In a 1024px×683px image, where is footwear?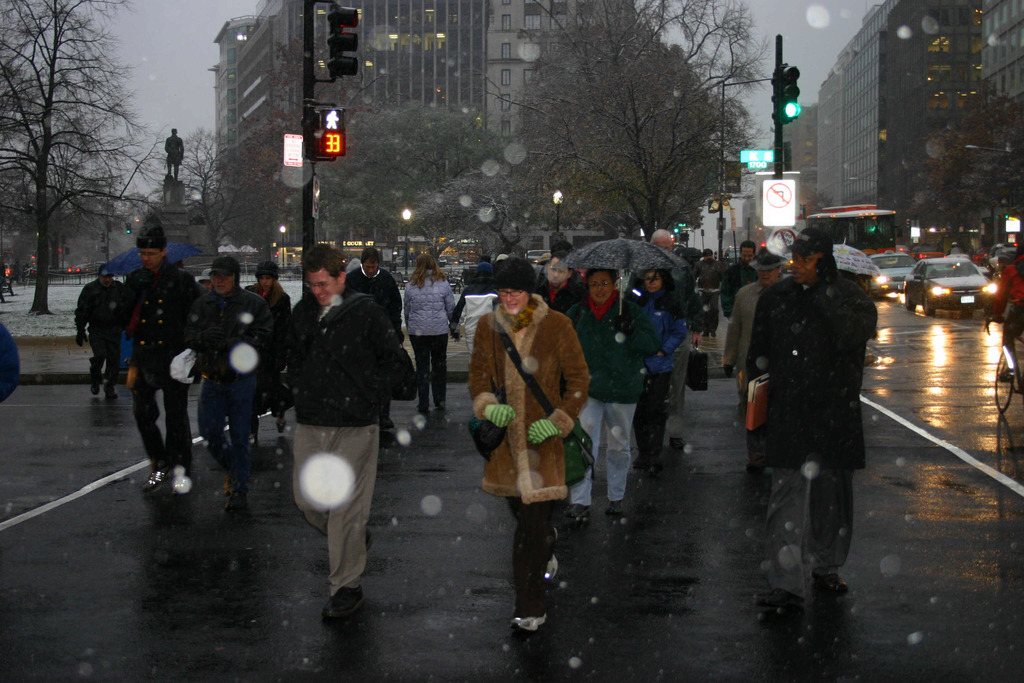
[x1=563, y1=499, x2=594, y2=525].
